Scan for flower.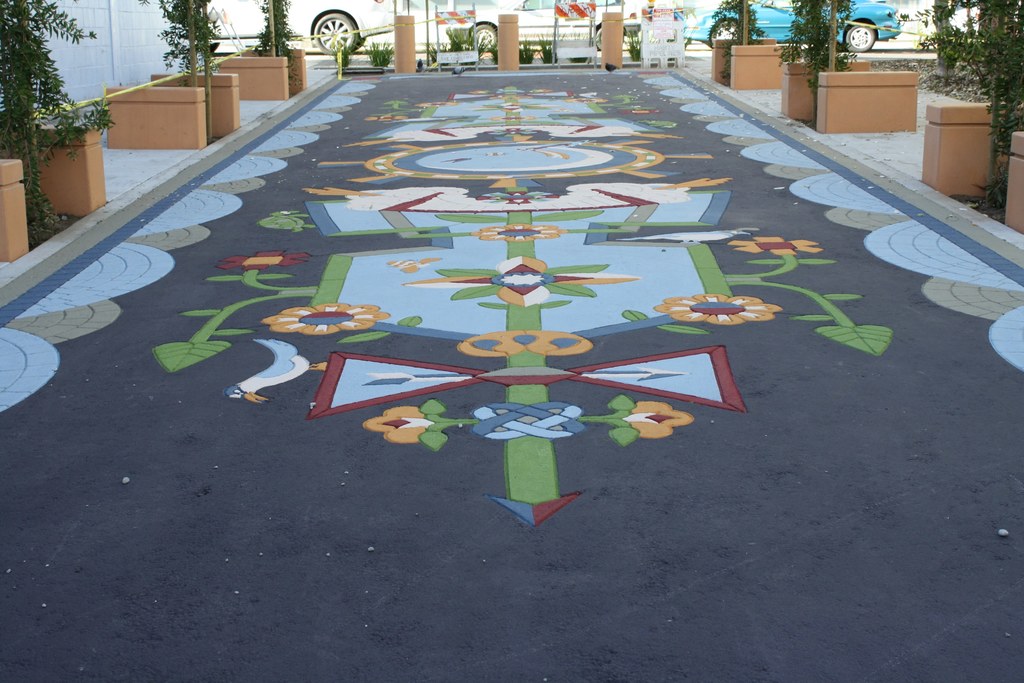
Scan result: <box>722,236,819,261</box>.
